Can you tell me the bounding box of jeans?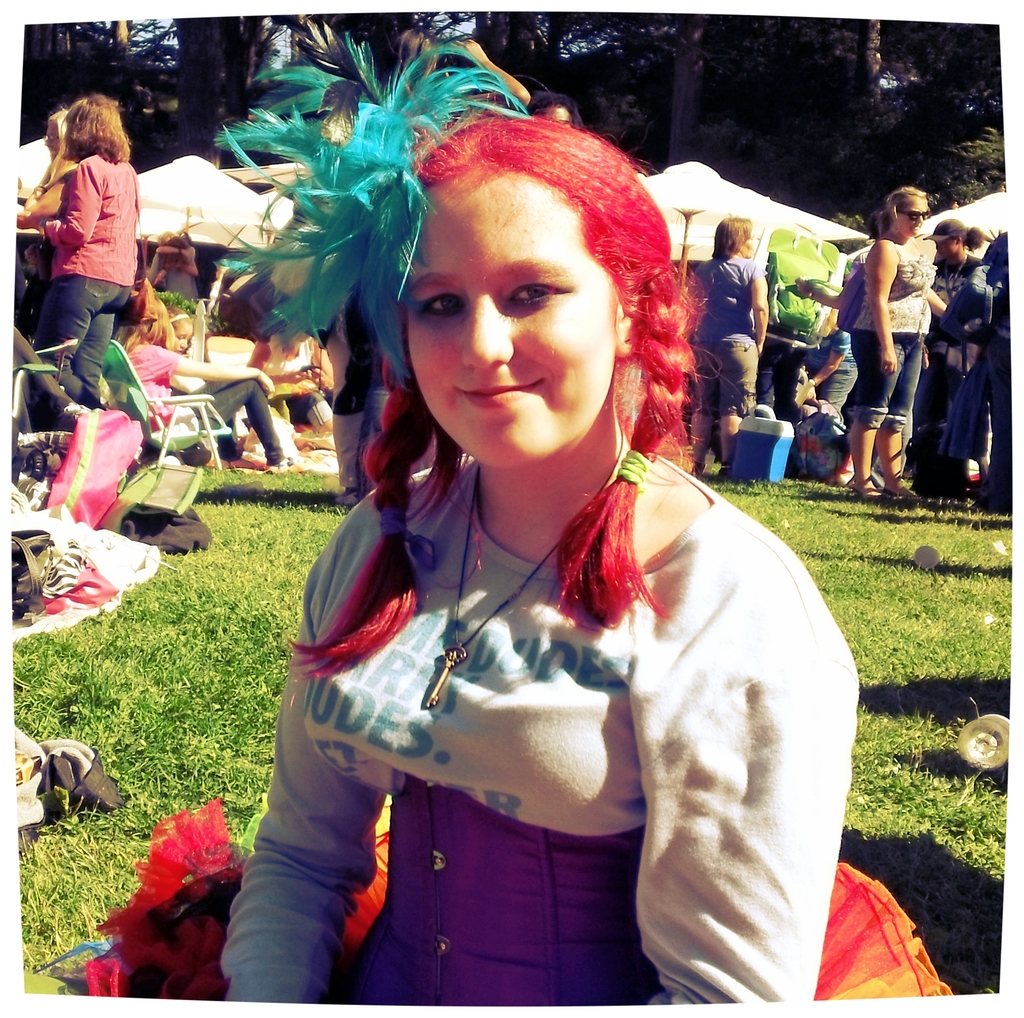
x1=22 y1=280 x2=142 y2=393.
